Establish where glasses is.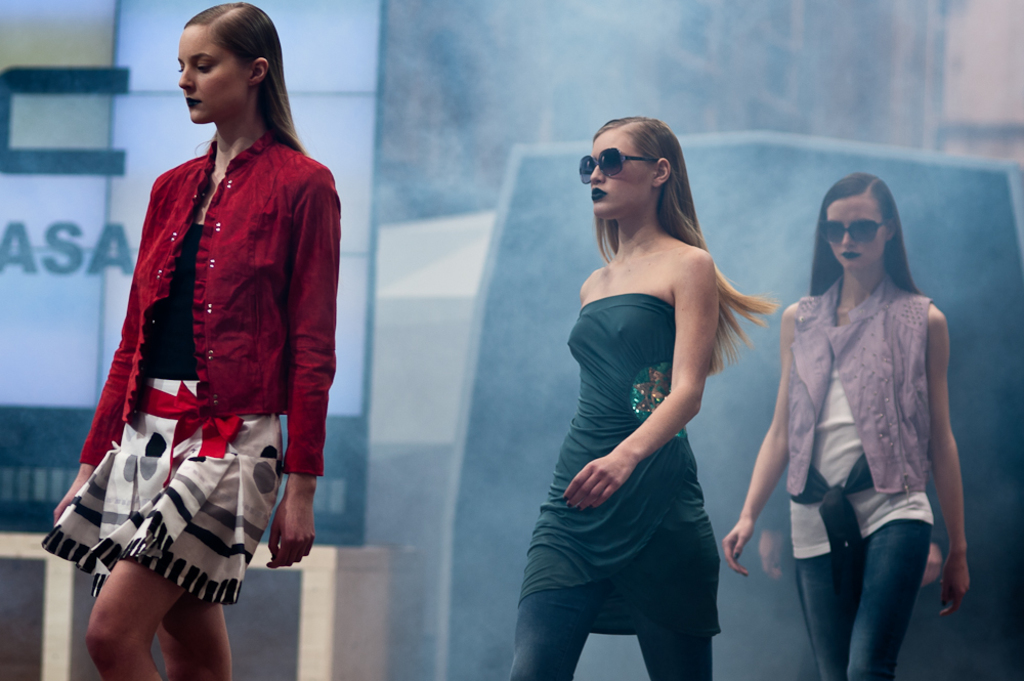
Established at 815 215 901 246.
